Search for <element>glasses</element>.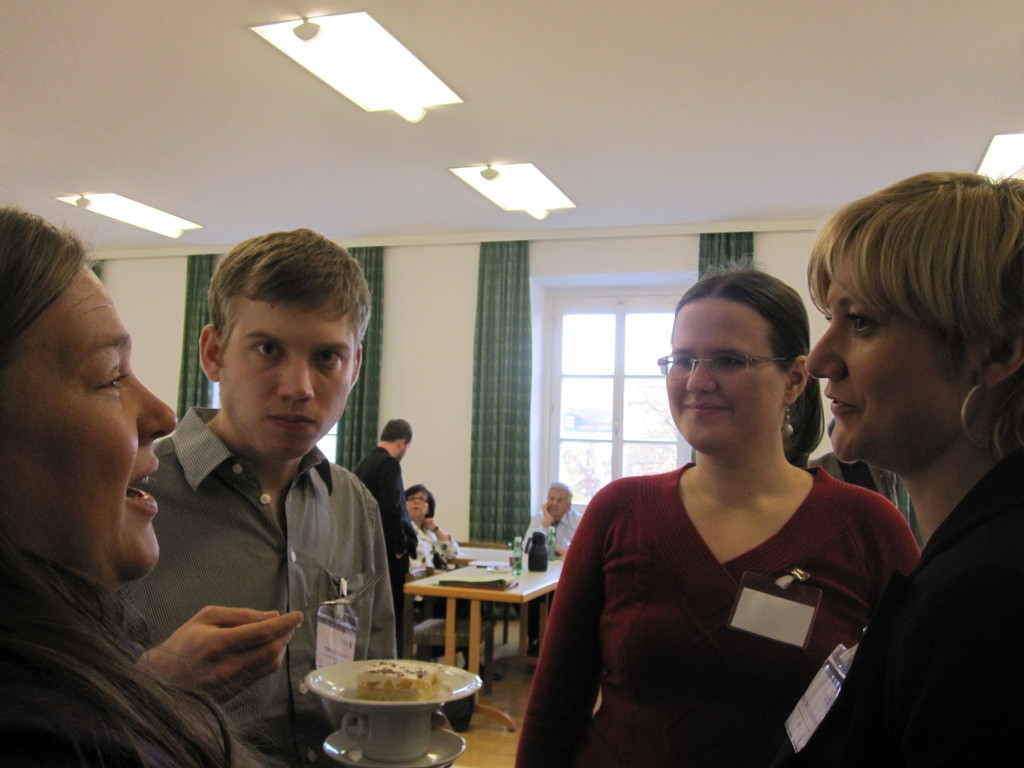
Found at bbox=(406, 492, 433, 504).
